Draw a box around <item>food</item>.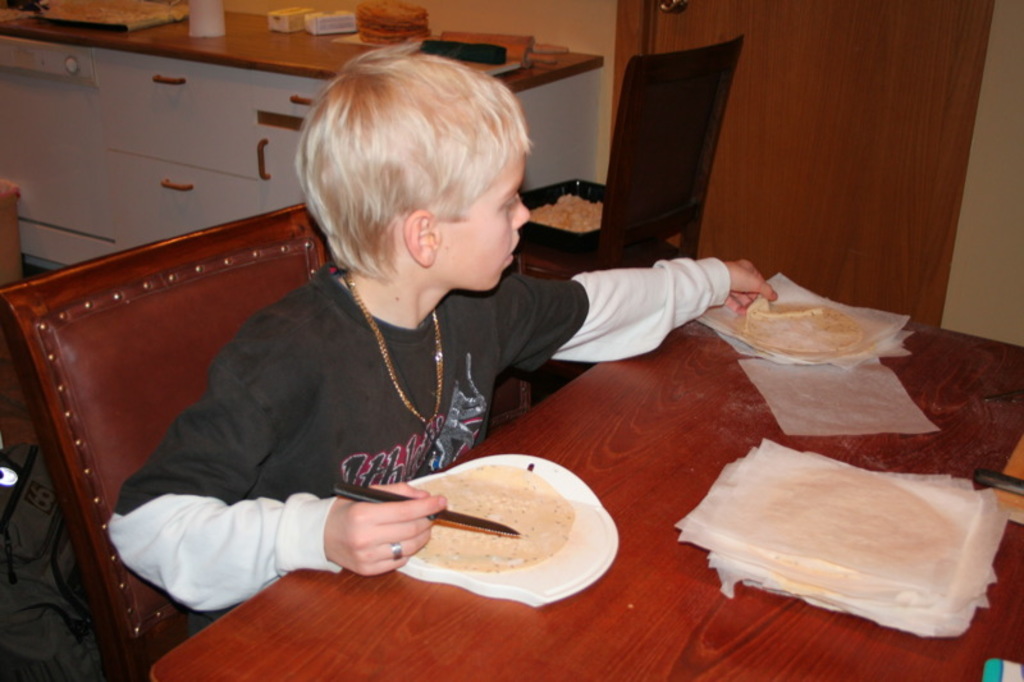
pyautogui.locateOnScreen(371, 457, 602, 586).
